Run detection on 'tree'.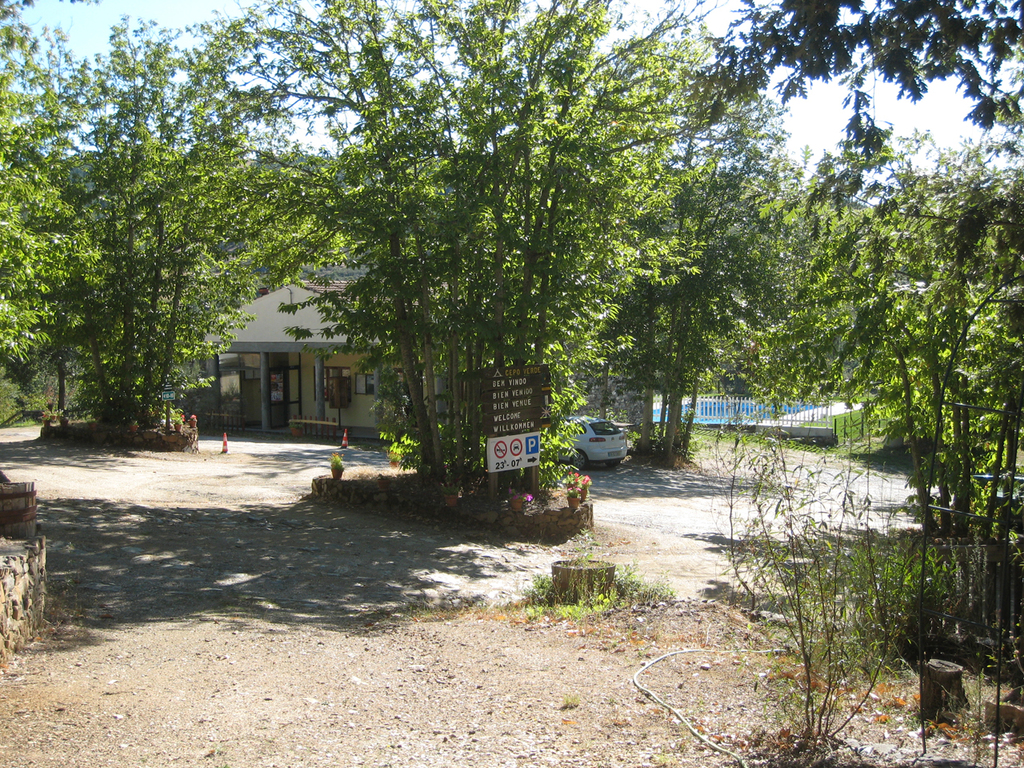
Result: <bbox>715, 0, 1023, 154</bbox>.
